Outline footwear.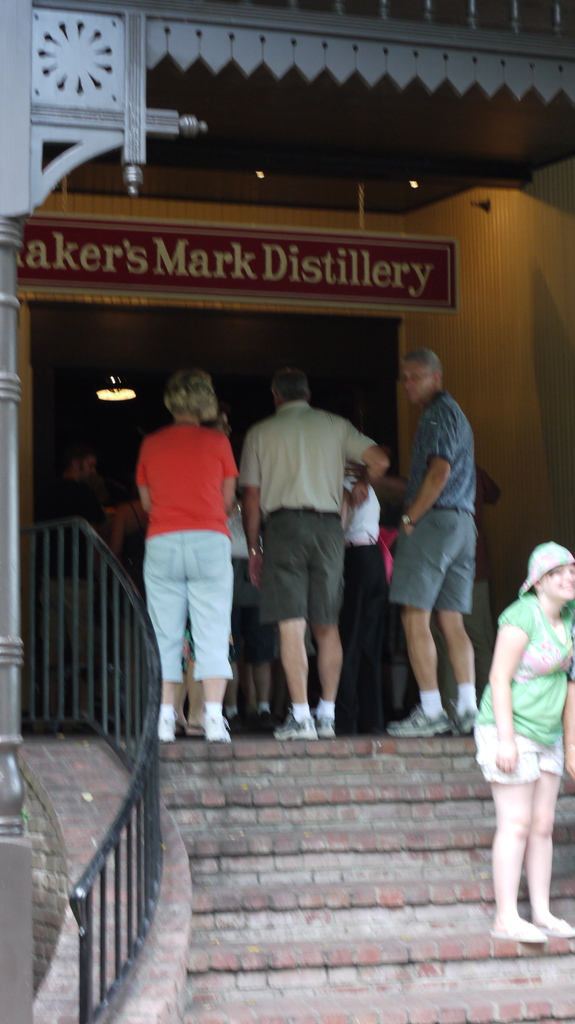
Outline: (455,707,479,737).
